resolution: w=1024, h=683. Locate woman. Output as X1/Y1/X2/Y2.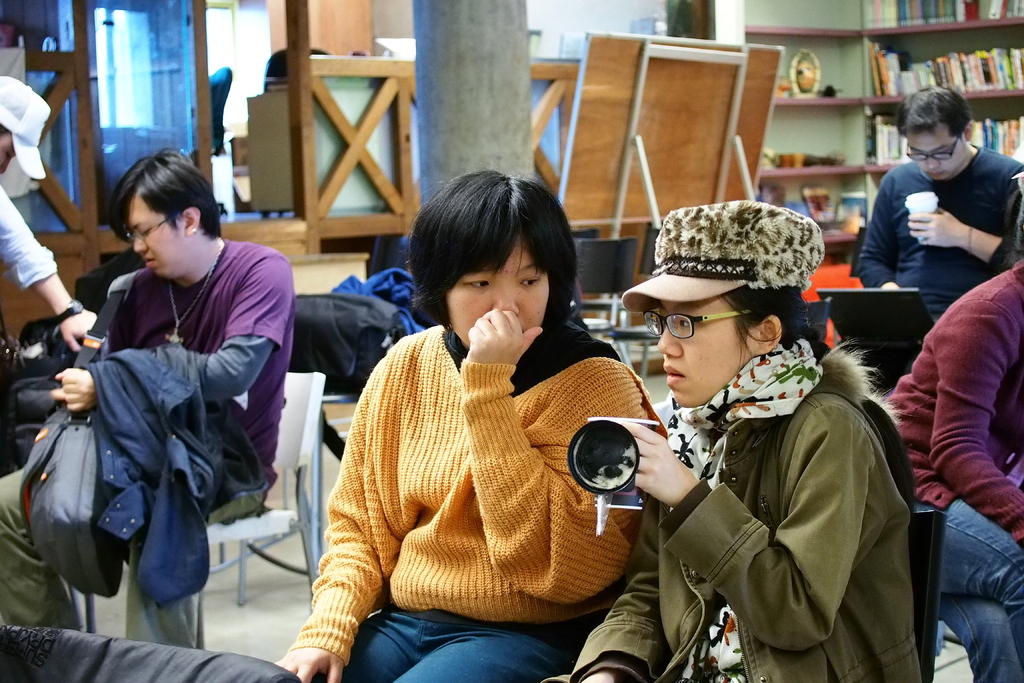
568/199/929/682.
